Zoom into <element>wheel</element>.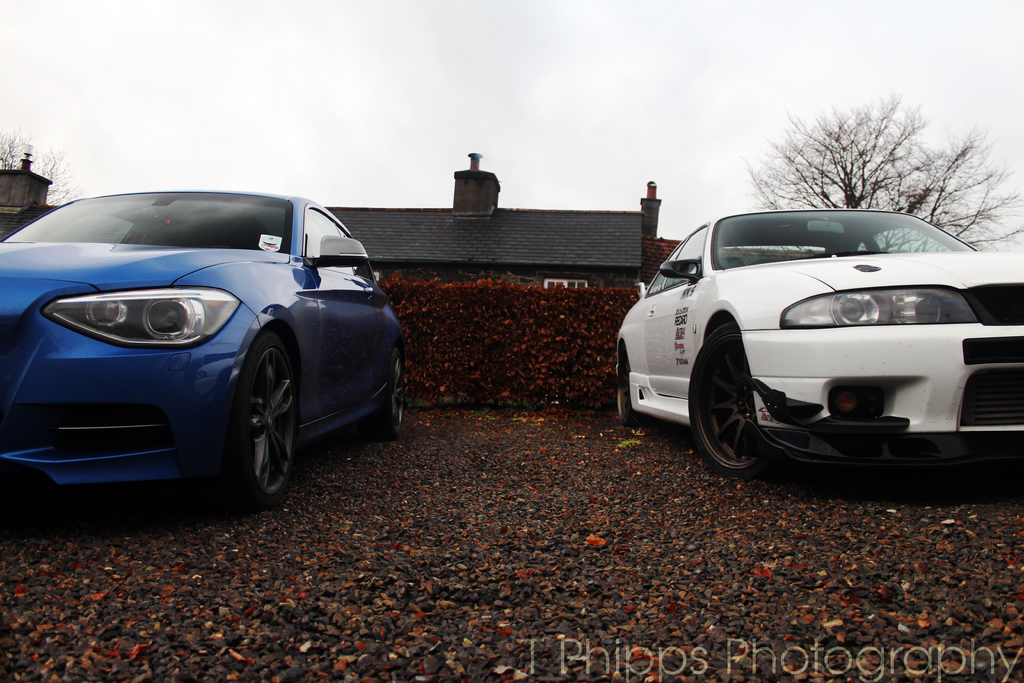
Zoom target: x1=618 y1=350 x2=641 y2=426.
